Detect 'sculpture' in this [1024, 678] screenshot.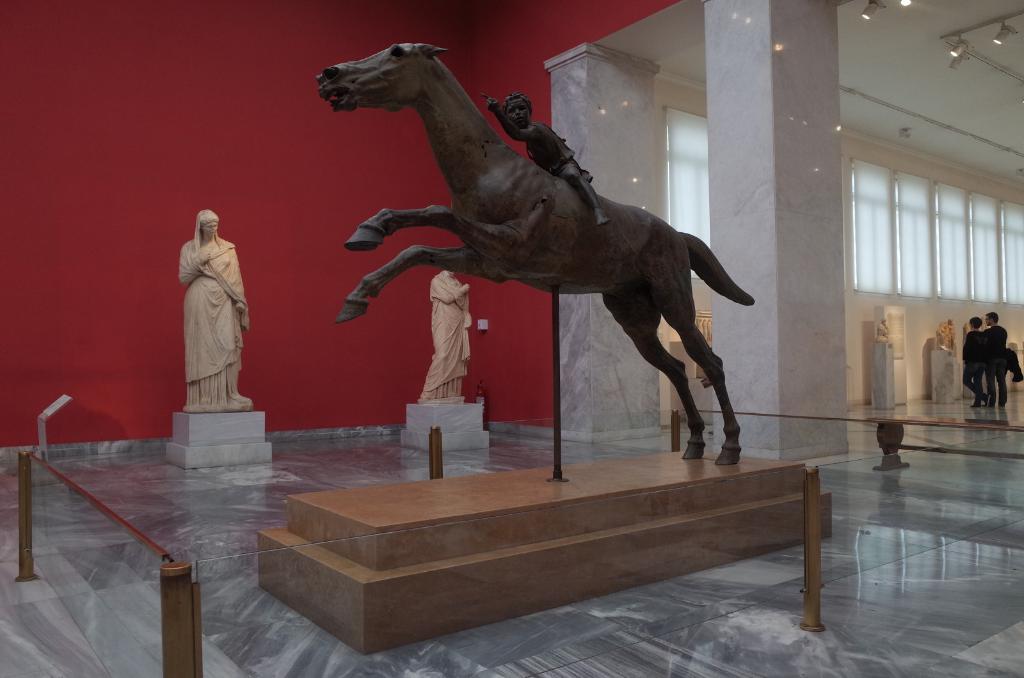
Detection: rect(417, 263, 486, 416).
